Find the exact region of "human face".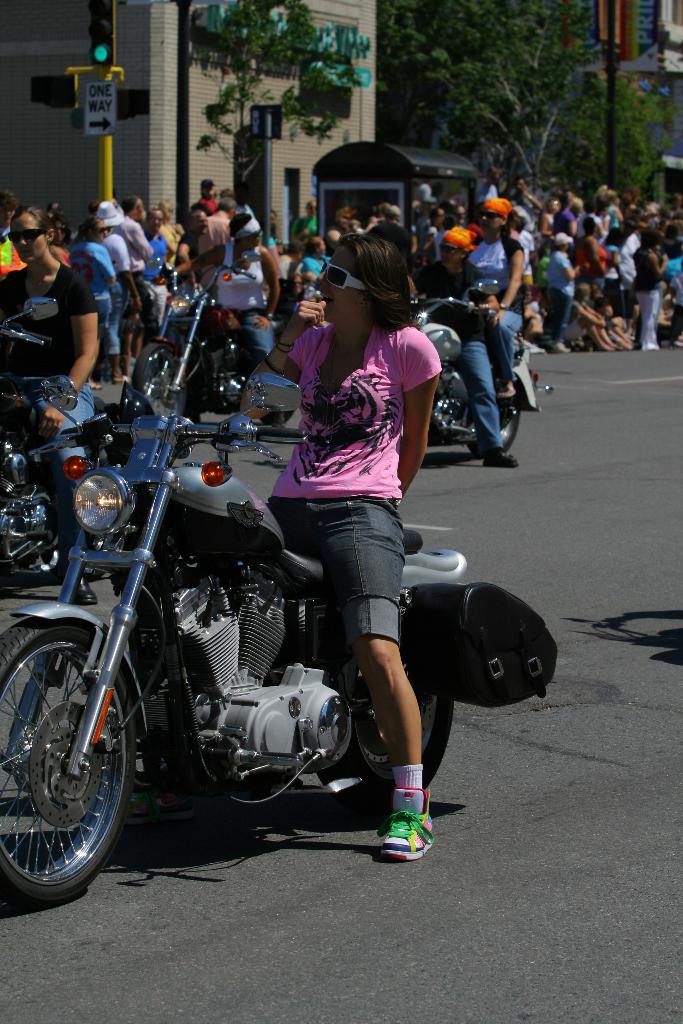
Exact region: BBox(315, 246, 359, 318).
